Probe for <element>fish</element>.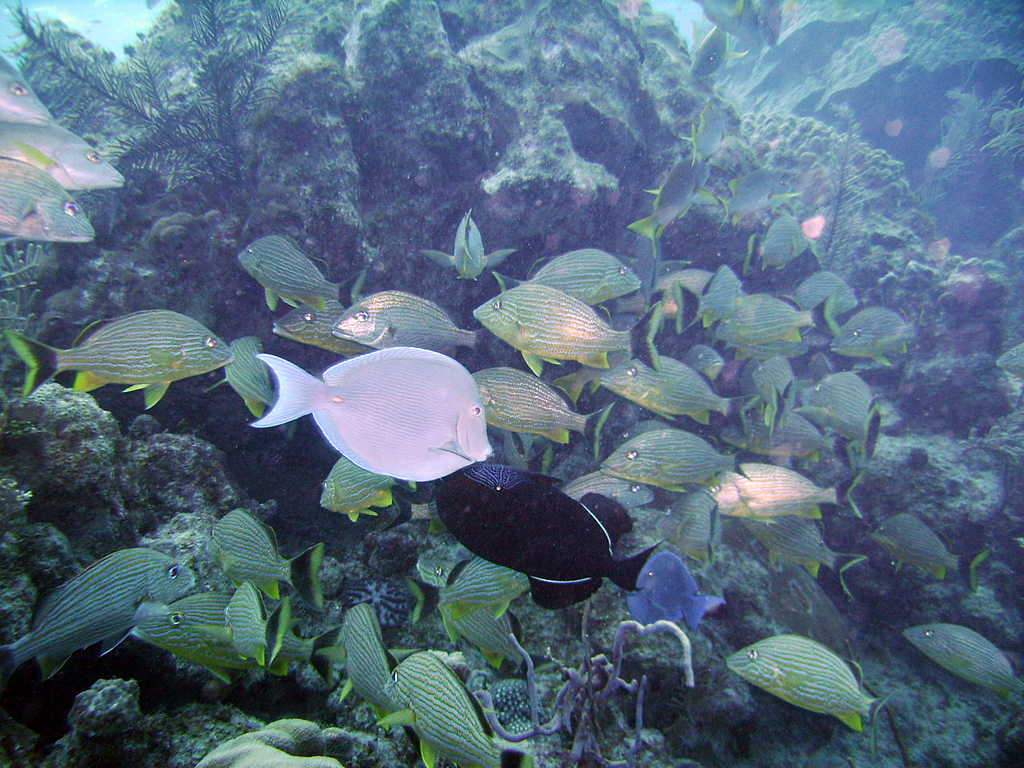
Probe result: x1=0 y1=48 x2=51 y2=122.
